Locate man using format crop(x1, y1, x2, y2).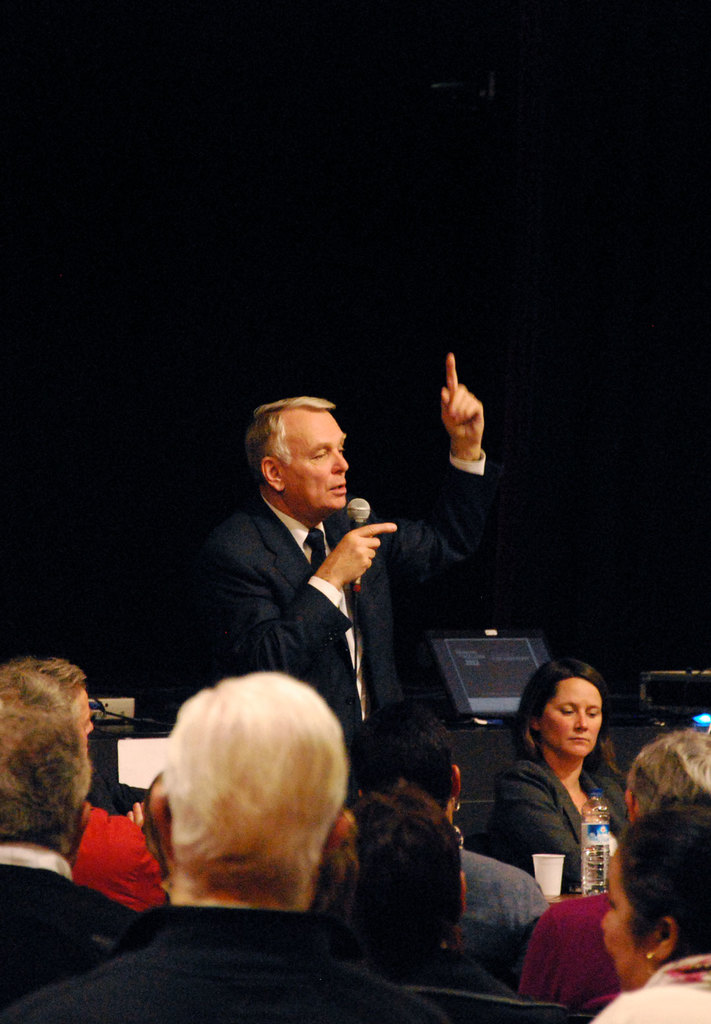
crop(172, 340, 533, 857).
